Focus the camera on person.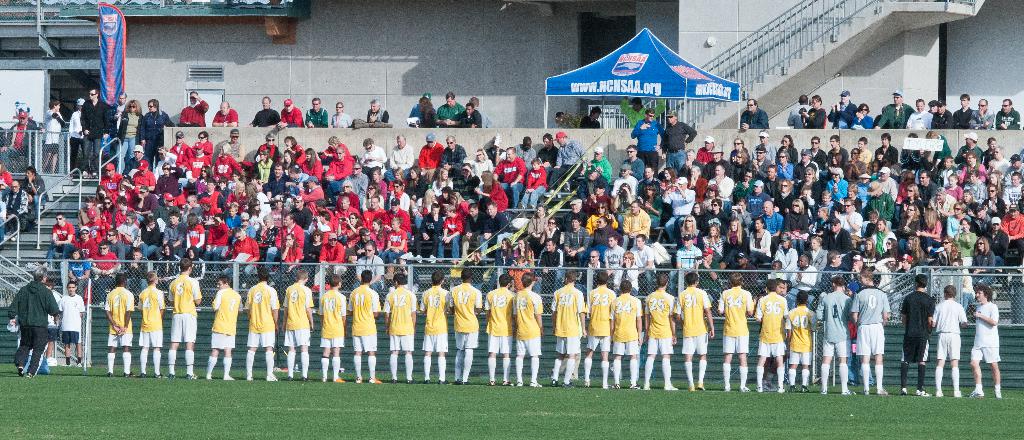
Focus region: bbox=(151, 245, 188, 292).
